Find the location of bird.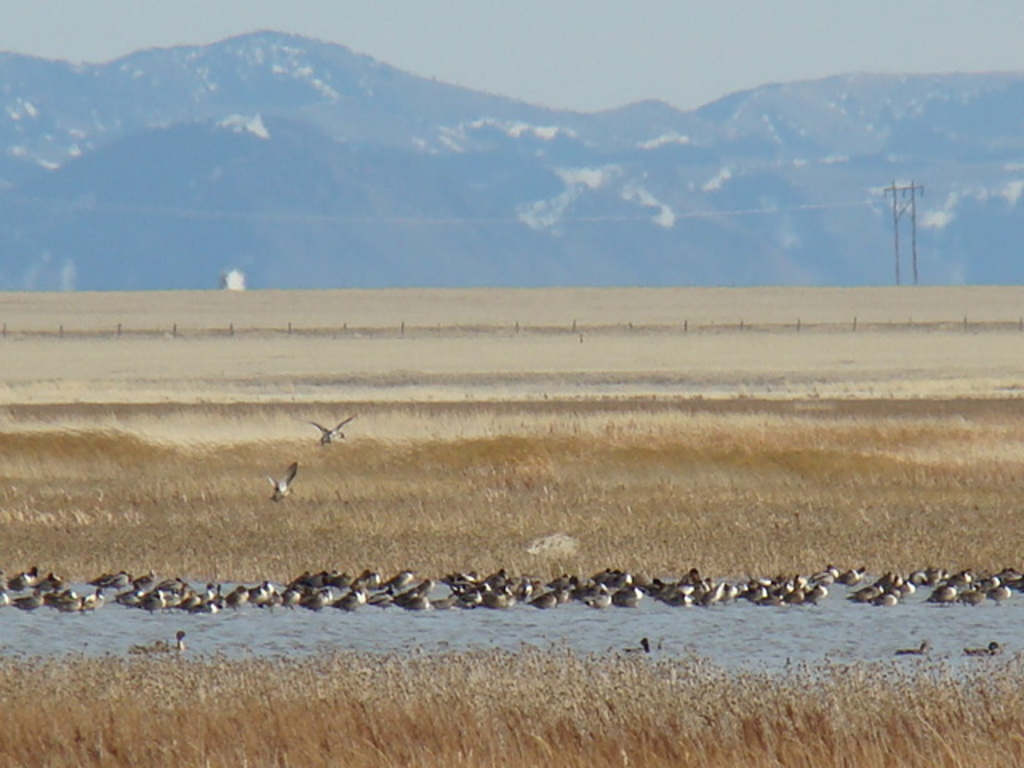
Location: (left=149, top=597, right=163, bottom=614).
